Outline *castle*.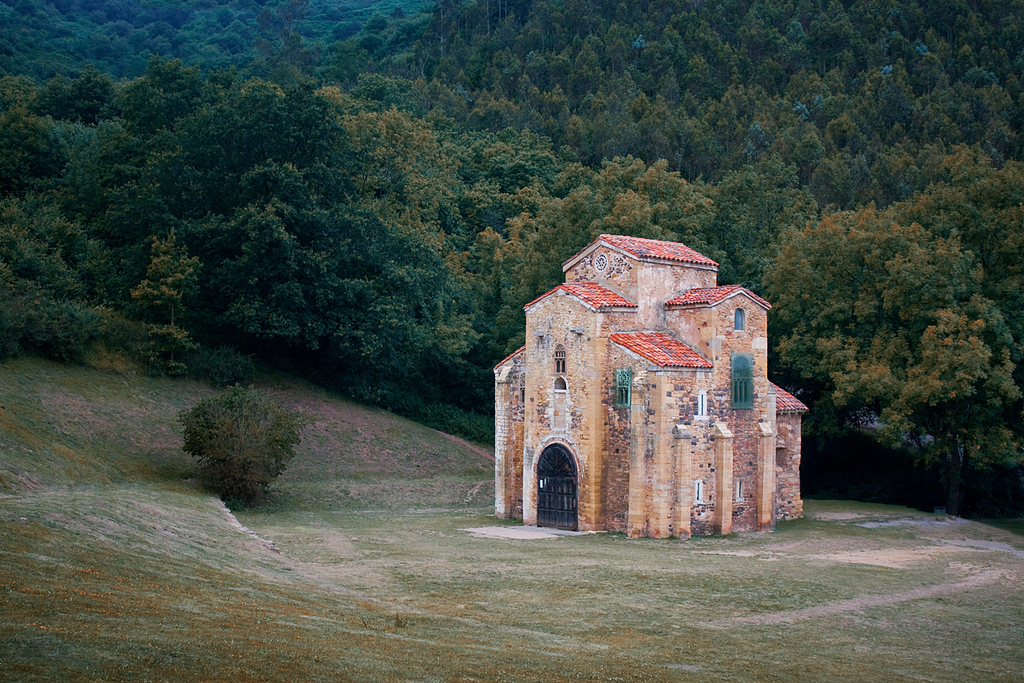
Outline: <box>485,216,838,553</box>.
